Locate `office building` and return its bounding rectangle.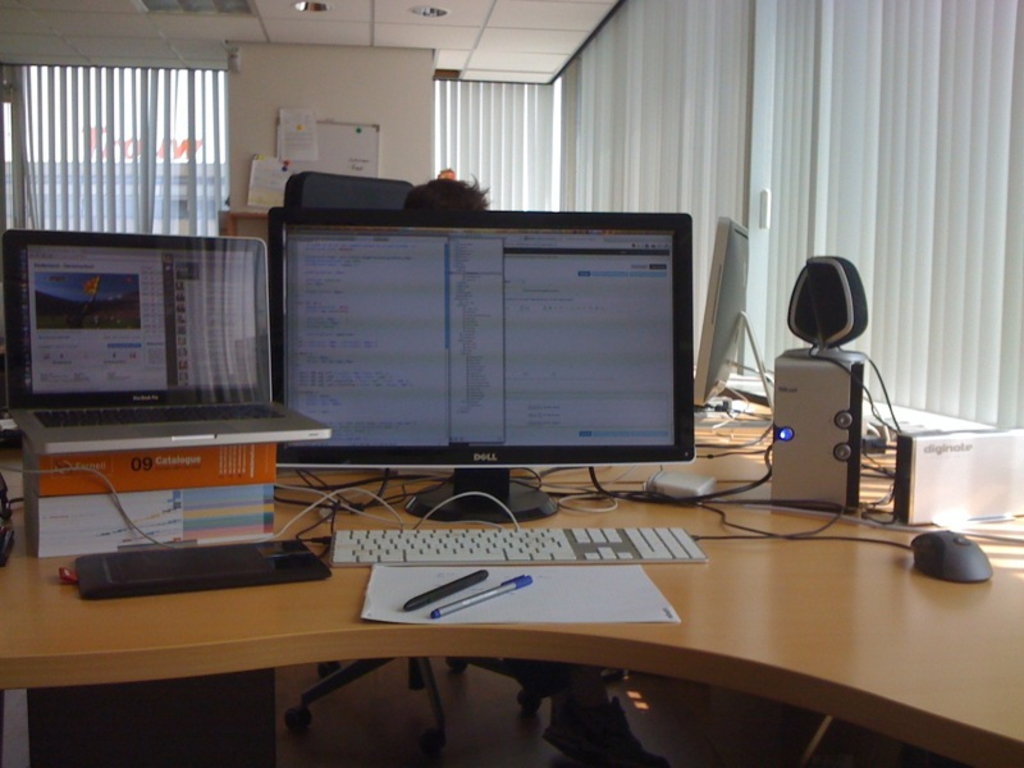
l=0, t=0, r=1023, b=767.
